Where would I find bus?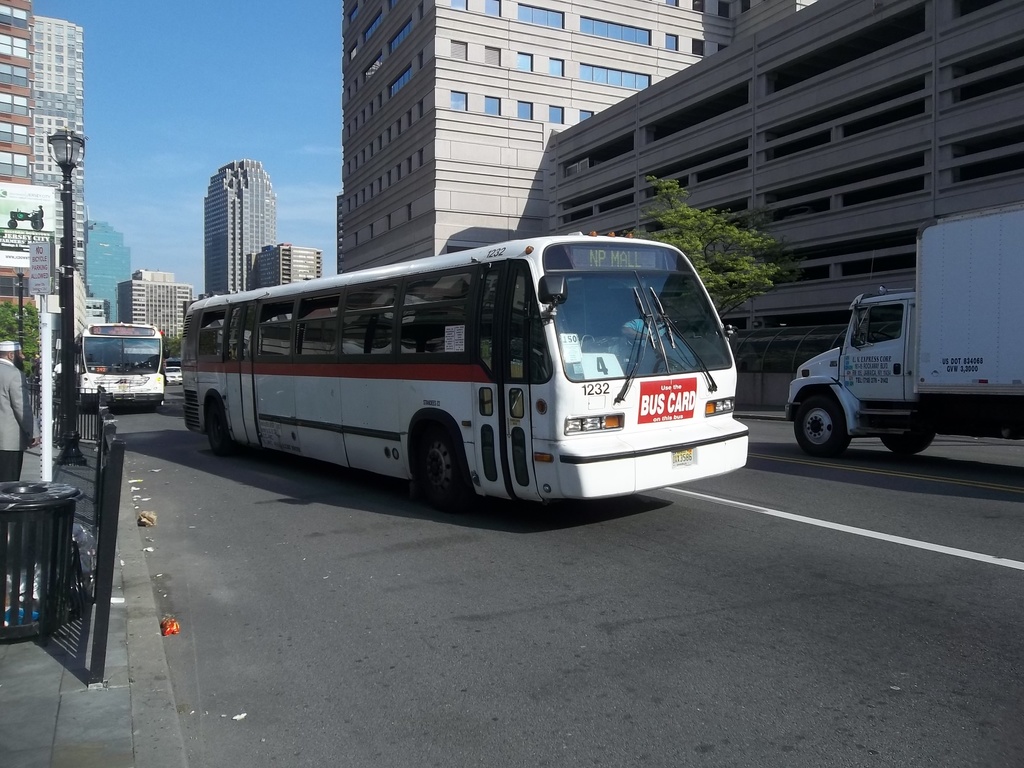
At {"x1": 74, "y1": 319, "x2": 168, "y2": 406}.
